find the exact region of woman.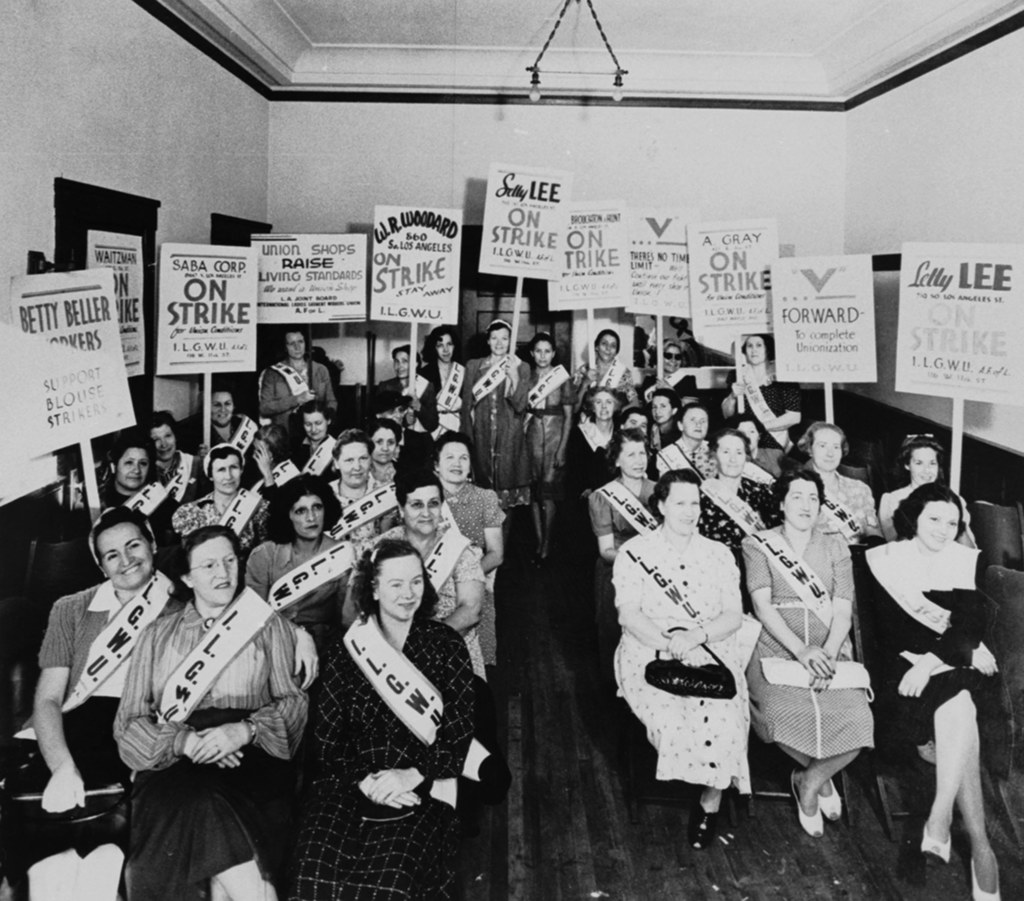
Exact region: <box>650,389,682,449</box>.
